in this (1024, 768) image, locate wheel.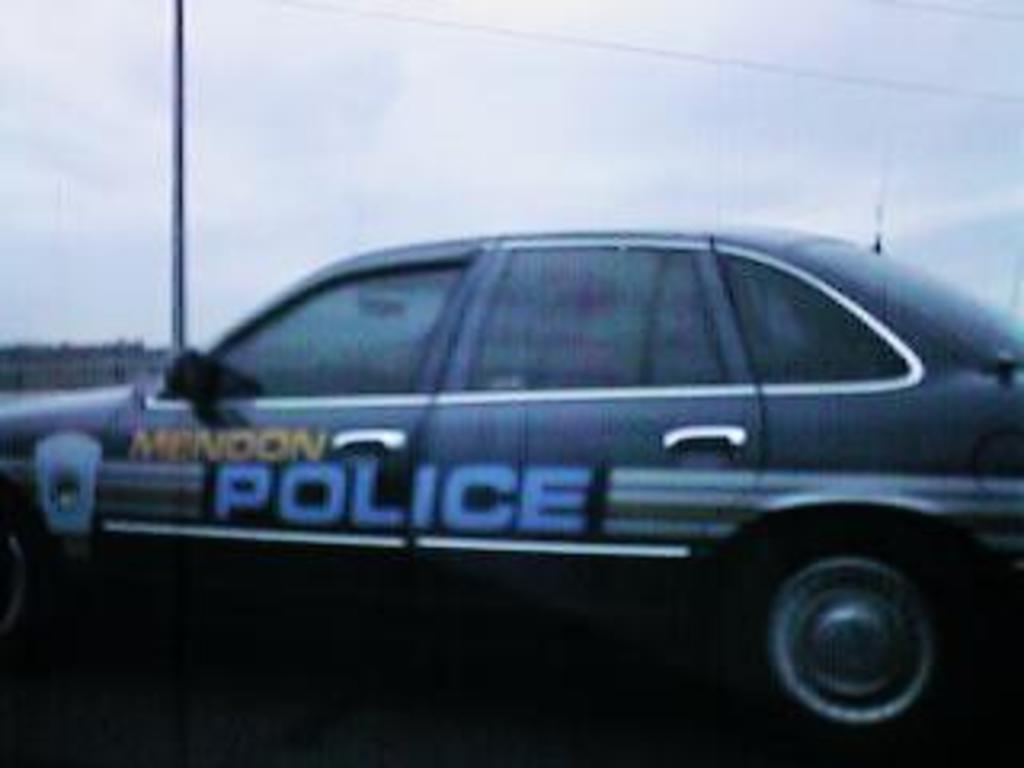
Bounding box: (x1=746, y1=525, x2=989, y2=765).
